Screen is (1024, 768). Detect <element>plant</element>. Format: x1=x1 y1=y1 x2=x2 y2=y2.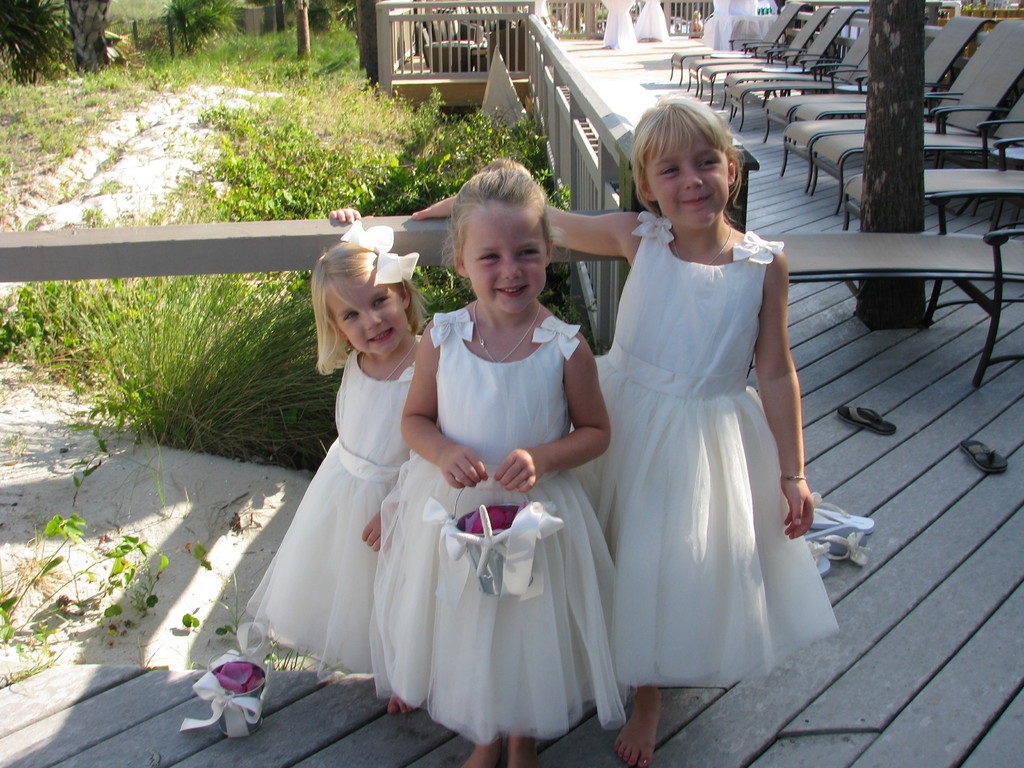
x1=175 y1=532 x2=345 y2=680.
